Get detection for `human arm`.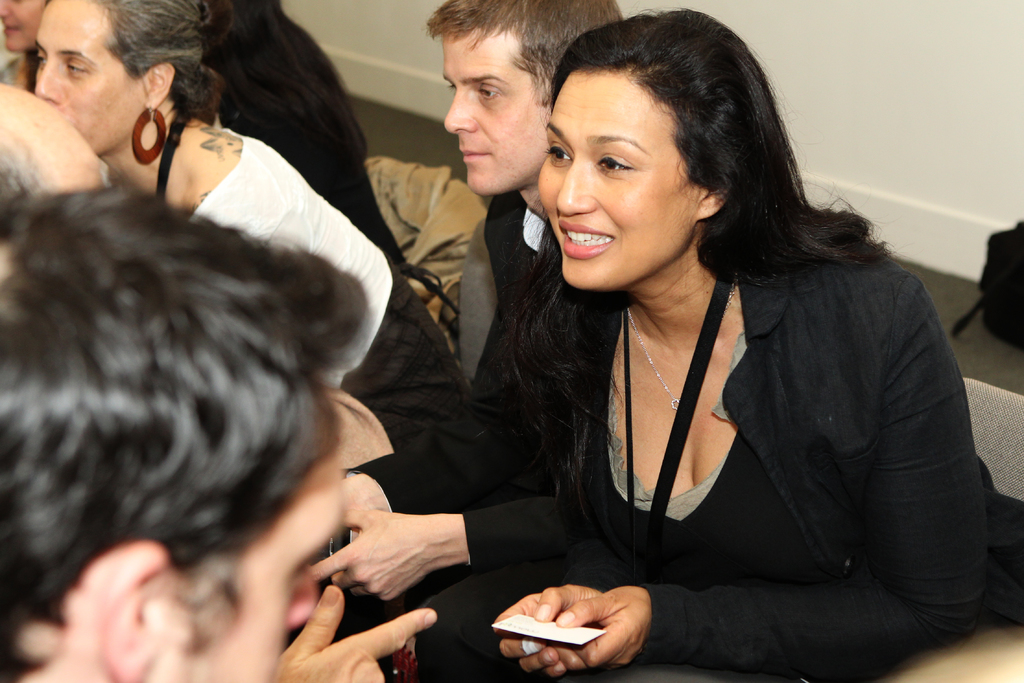
Detection: [x1=306, y1=193, x2=554, y2=543].
